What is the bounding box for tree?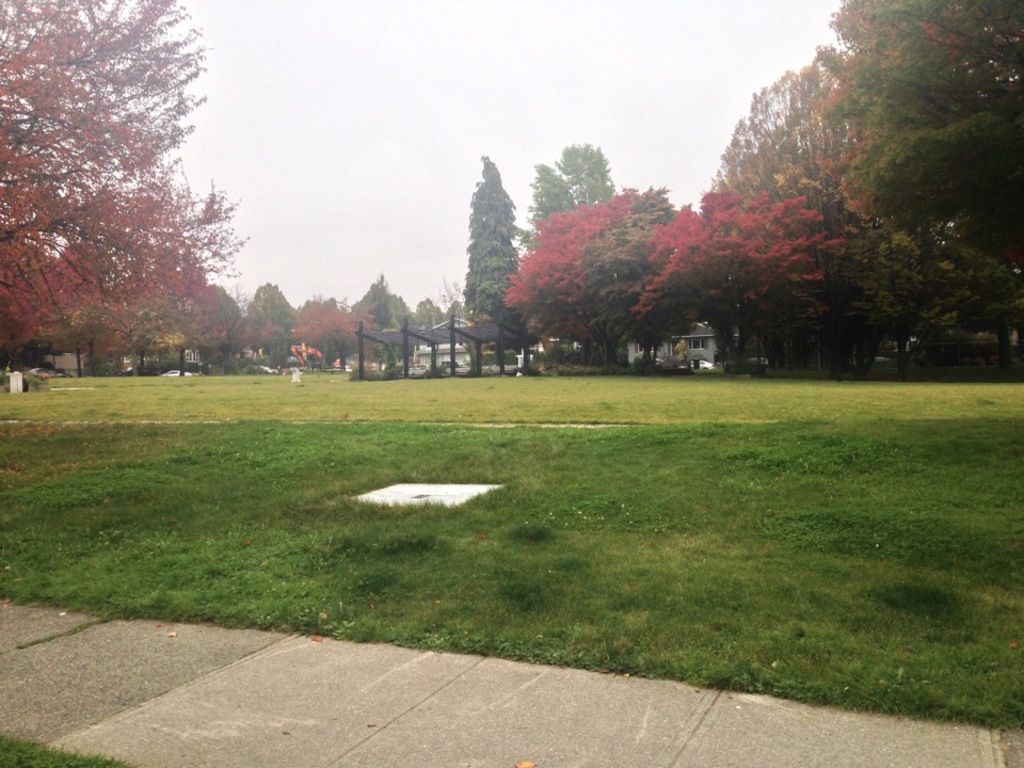
BBox(0, 0, 252, 372).
